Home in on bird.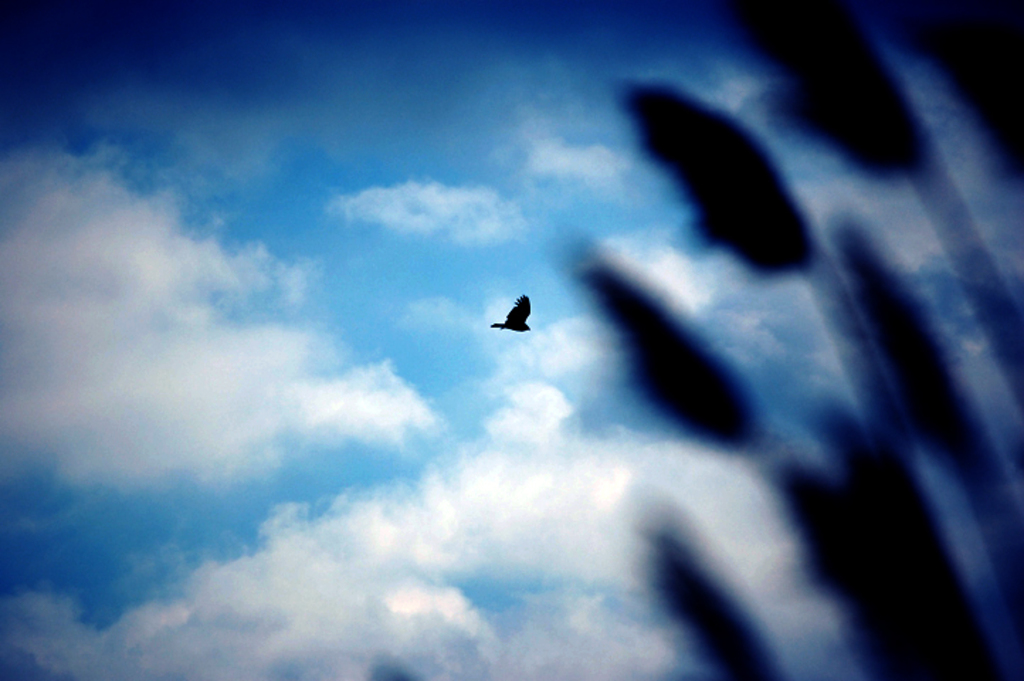
Homed in at bbox=(488, 288, 546, 345).
